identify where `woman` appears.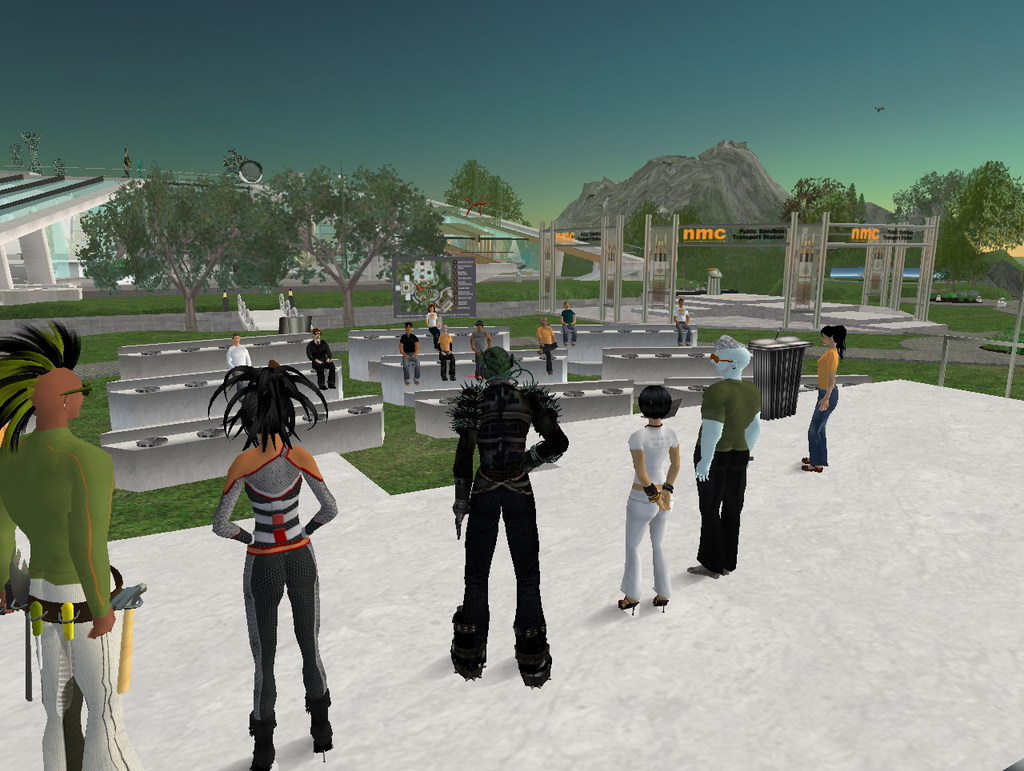
Appears at <region>207, 350, 332, 770</region>.
